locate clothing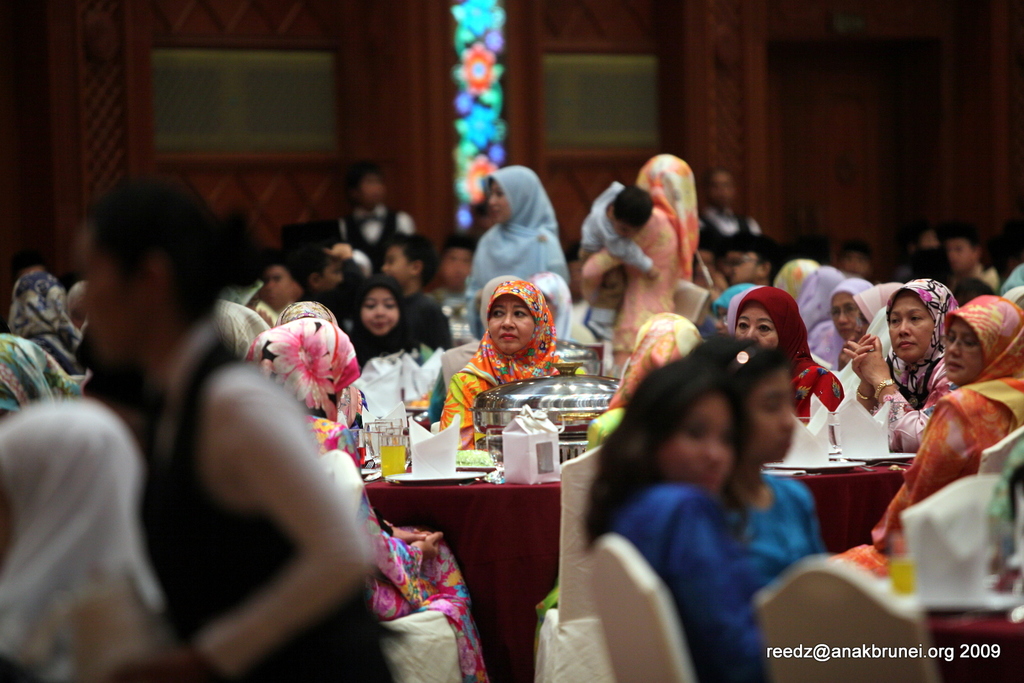
box=[624, 473, 759, 682]
